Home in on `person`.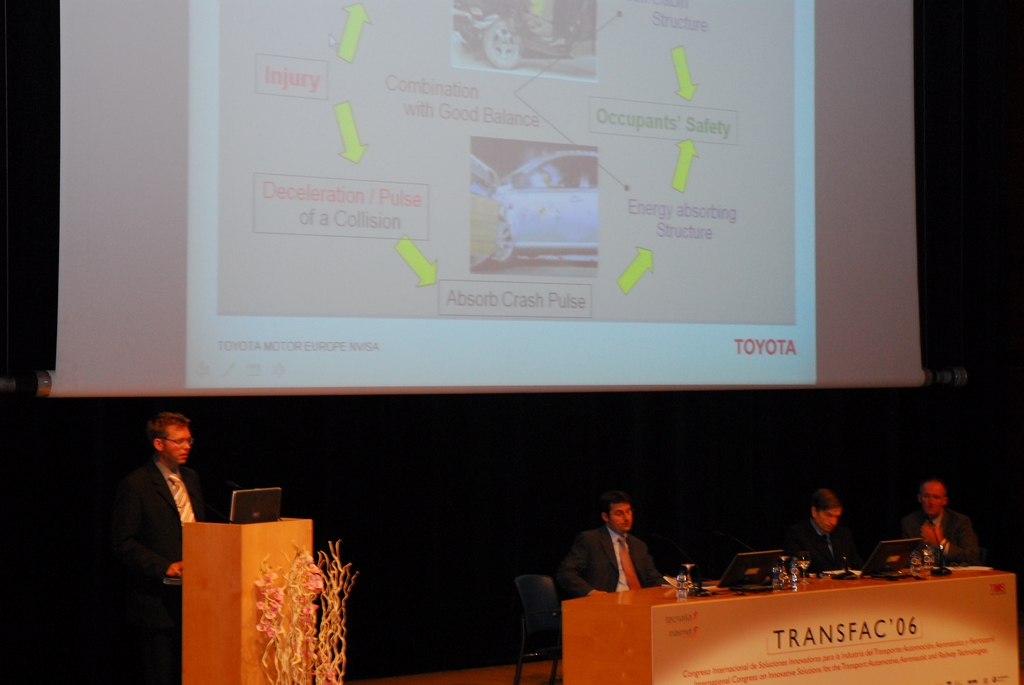
Homed in at select_region(785, 488, 858, 568).
